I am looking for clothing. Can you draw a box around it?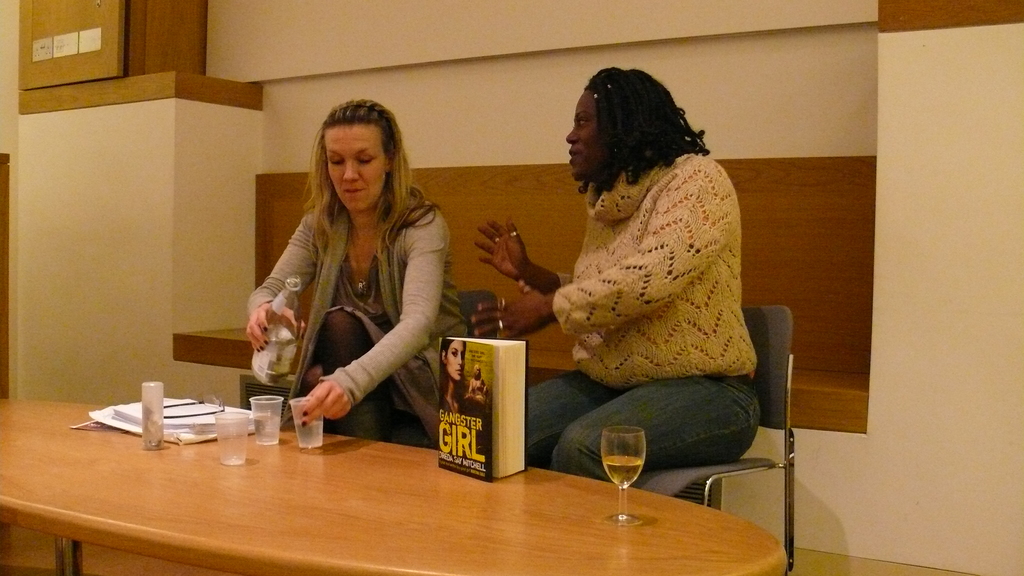
Sure, the bounding box is bbox=[527, 113, 769, 440].
